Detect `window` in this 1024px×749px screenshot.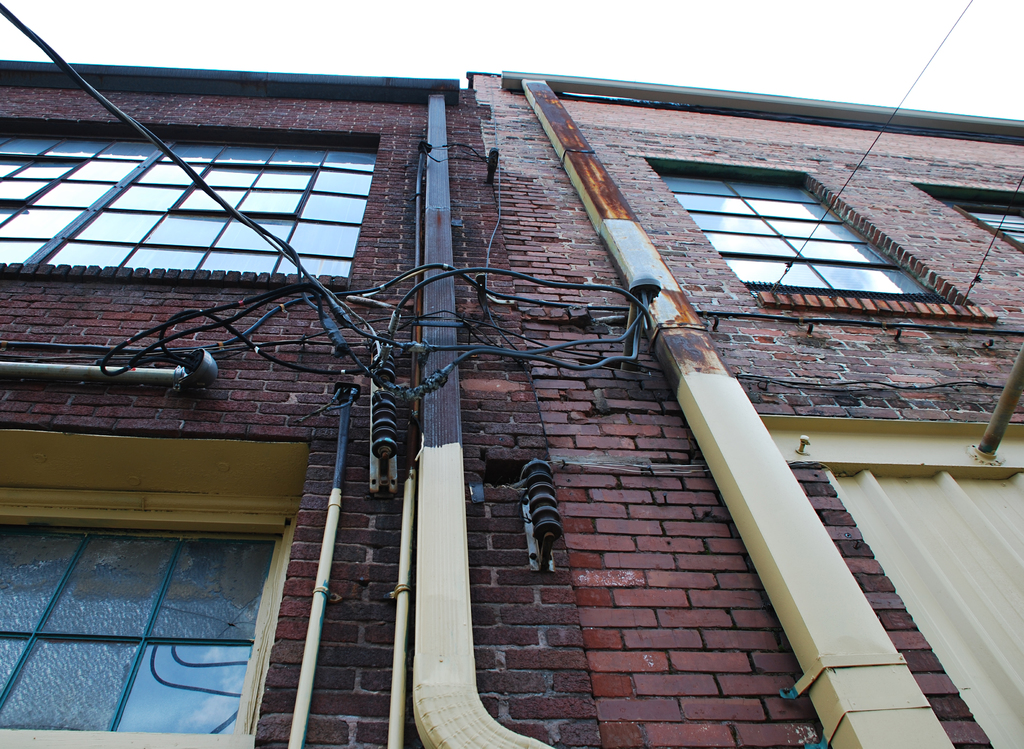
Detection: x1=0, y1=156, x2=85, y2=214.
